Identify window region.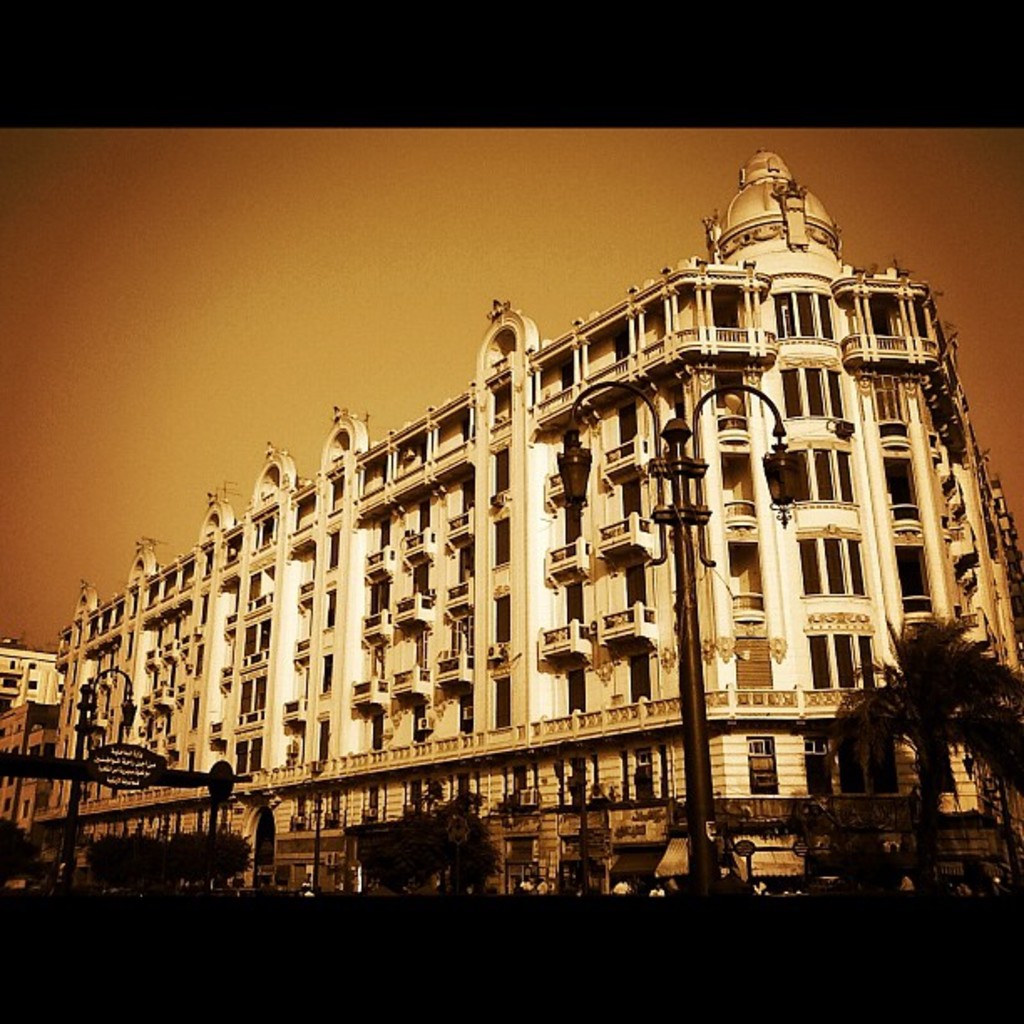
Region: detection(801, 535, 867, 599).
